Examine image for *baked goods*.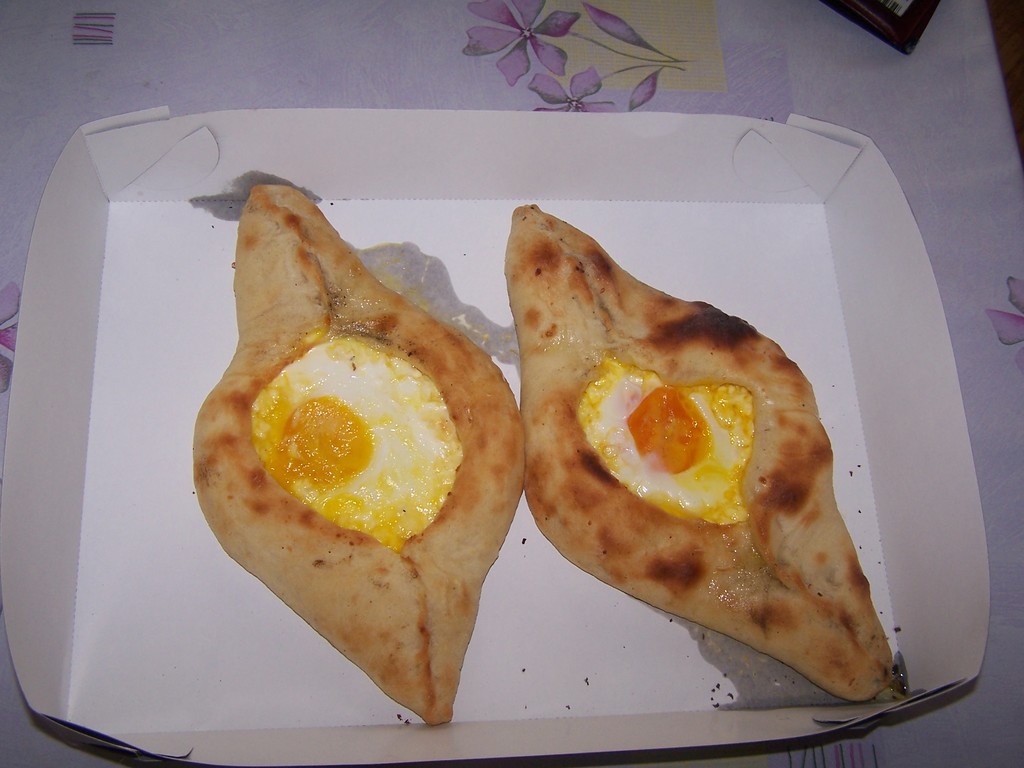
Examination result: crop(505, 203, 895, 696).
